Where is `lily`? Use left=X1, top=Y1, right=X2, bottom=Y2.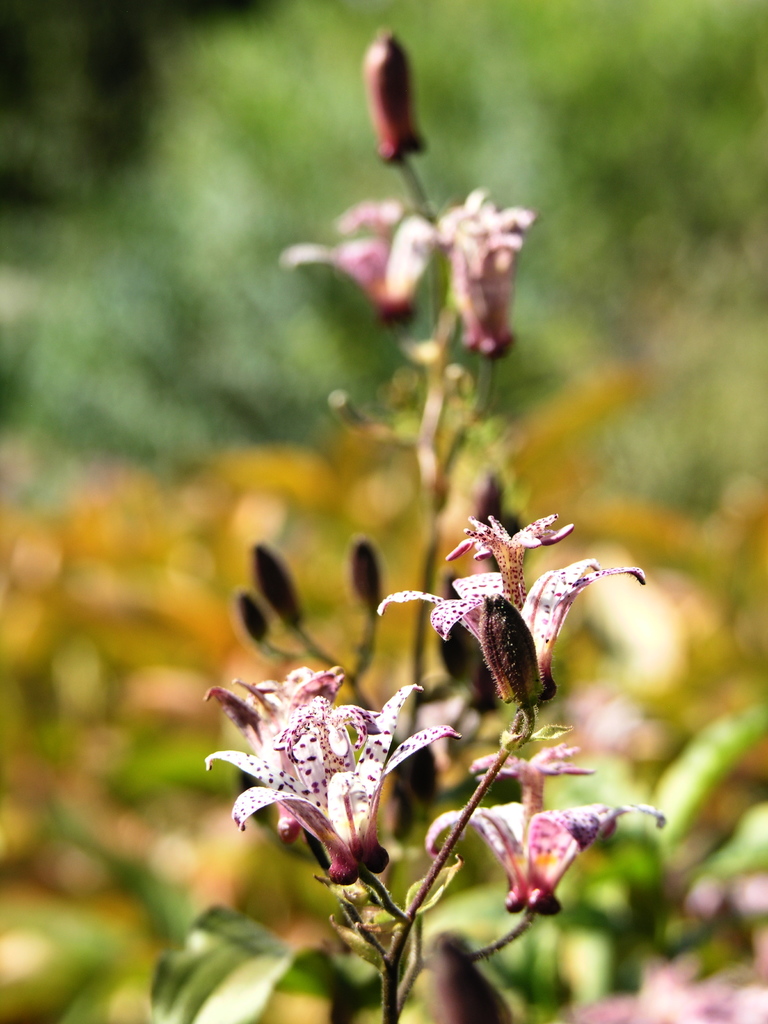
left=420, top=185, right=541, bottom=367.
